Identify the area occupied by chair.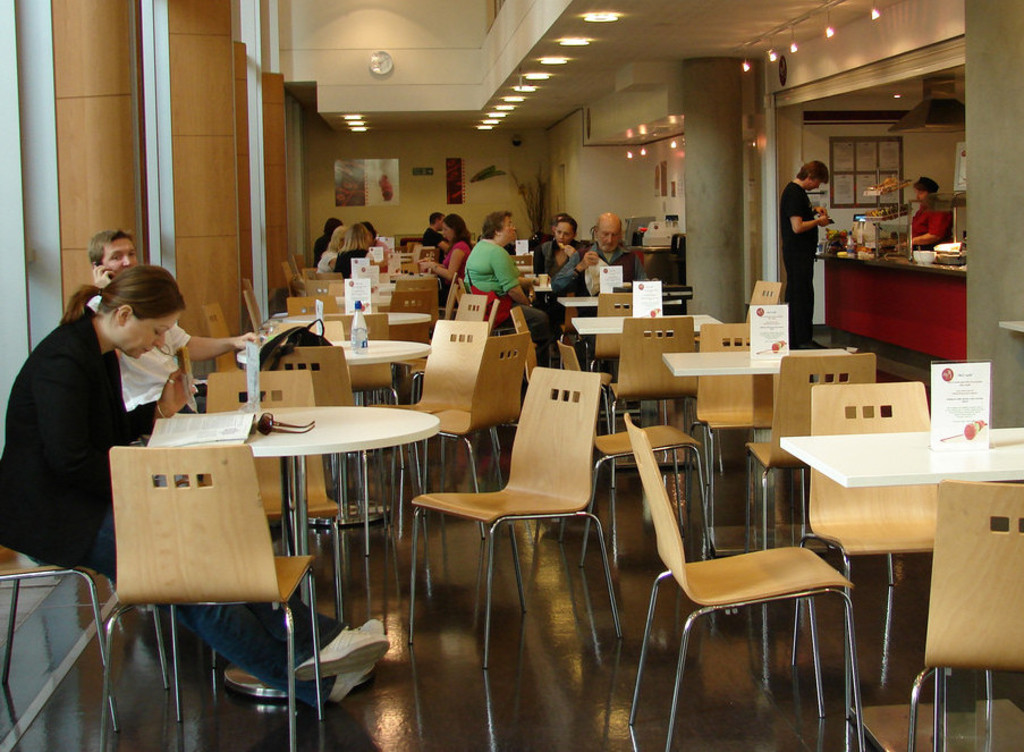
Area: [x1=98, y1=441, x2=327, y2=751].
